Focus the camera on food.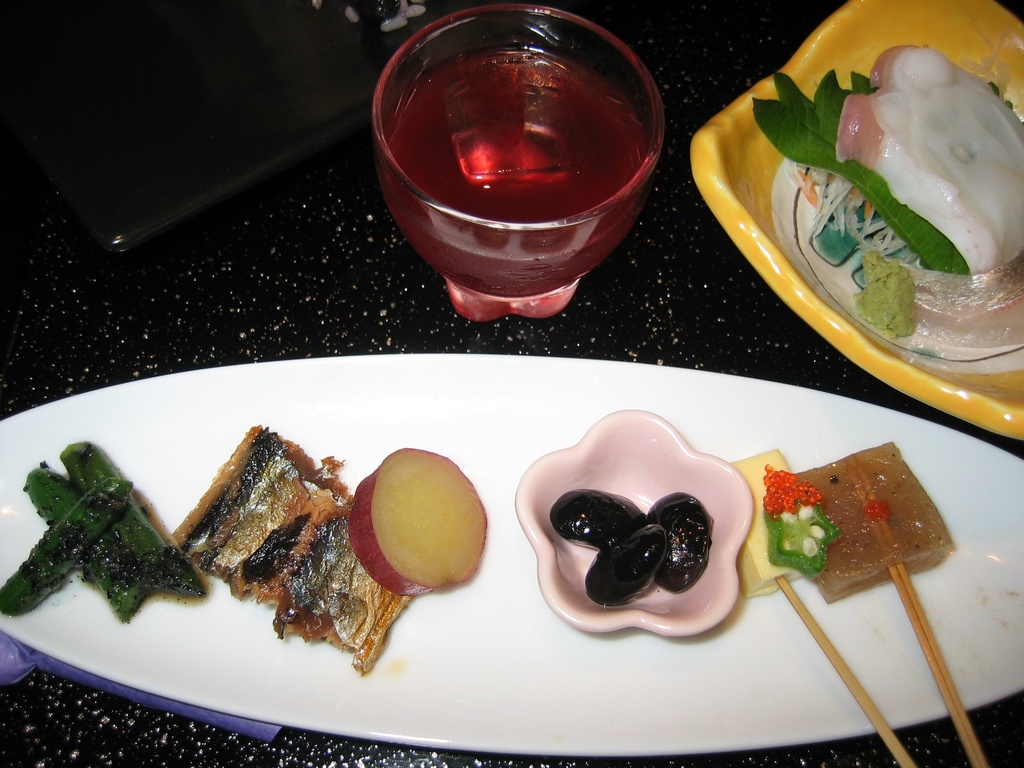
Focus region: select_region(547, 485, 643, 552).
